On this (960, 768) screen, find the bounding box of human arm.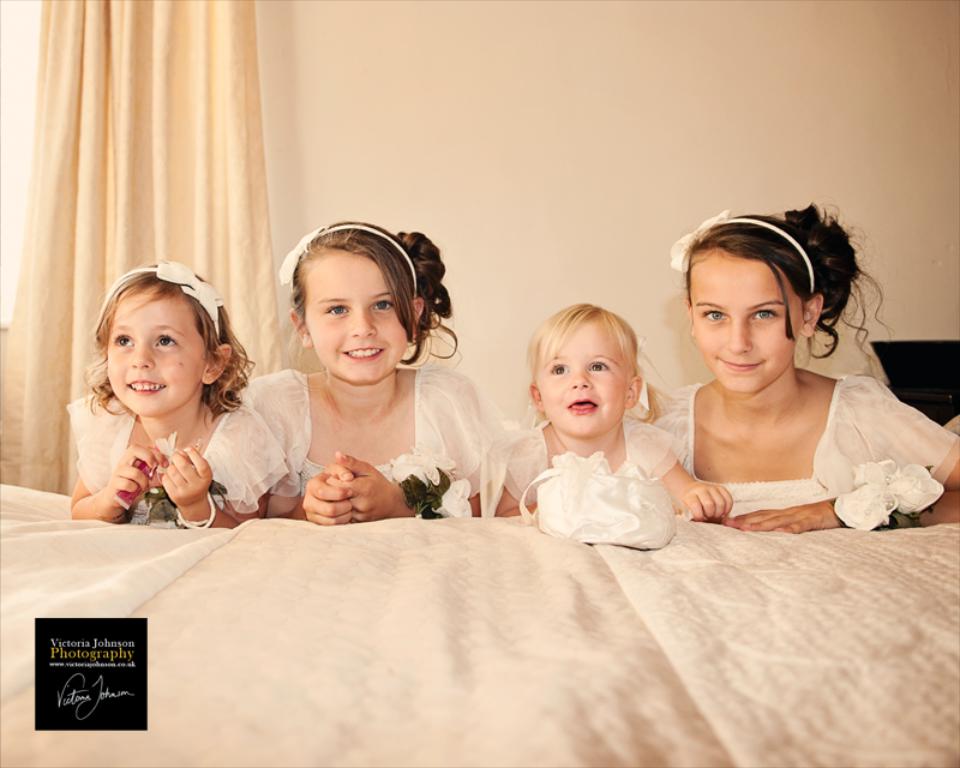
Bounding box: (left=258, top=378, right=364, bottom=516).
